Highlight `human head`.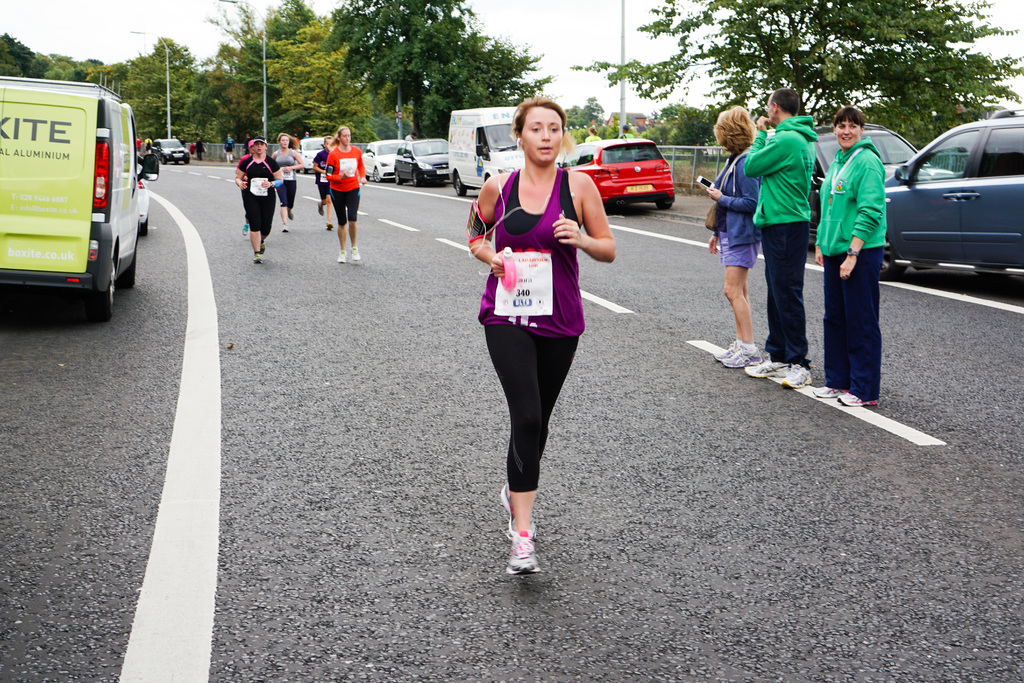
Highlighted region: x1=507, y1=92, x2=580, y2=169.
